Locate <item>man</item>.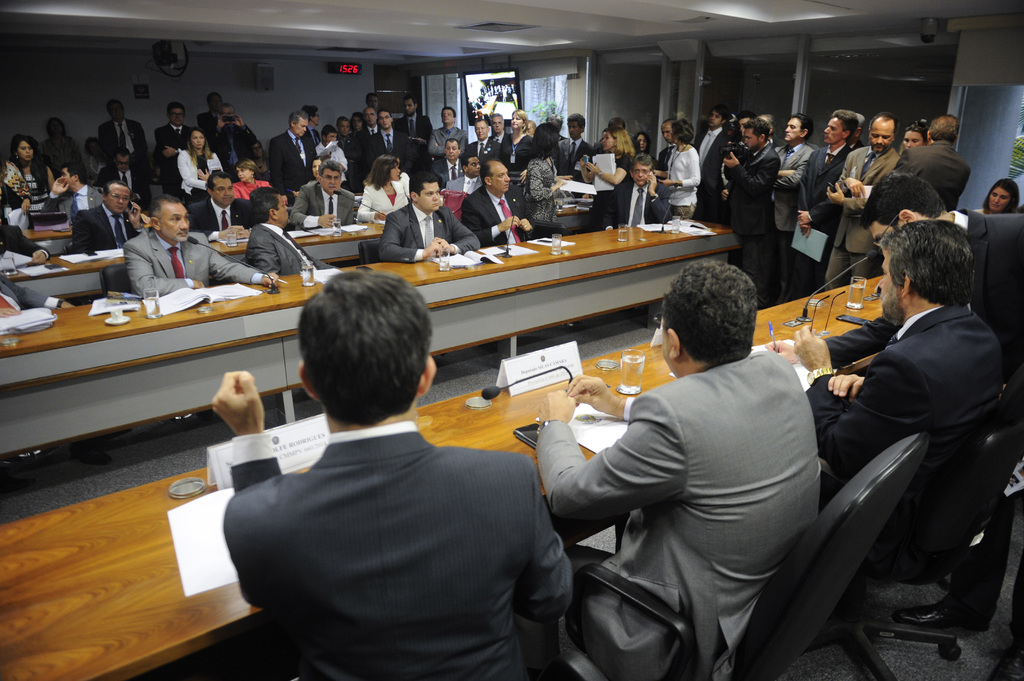
Bounding box: 776, 106, 819, 241.
